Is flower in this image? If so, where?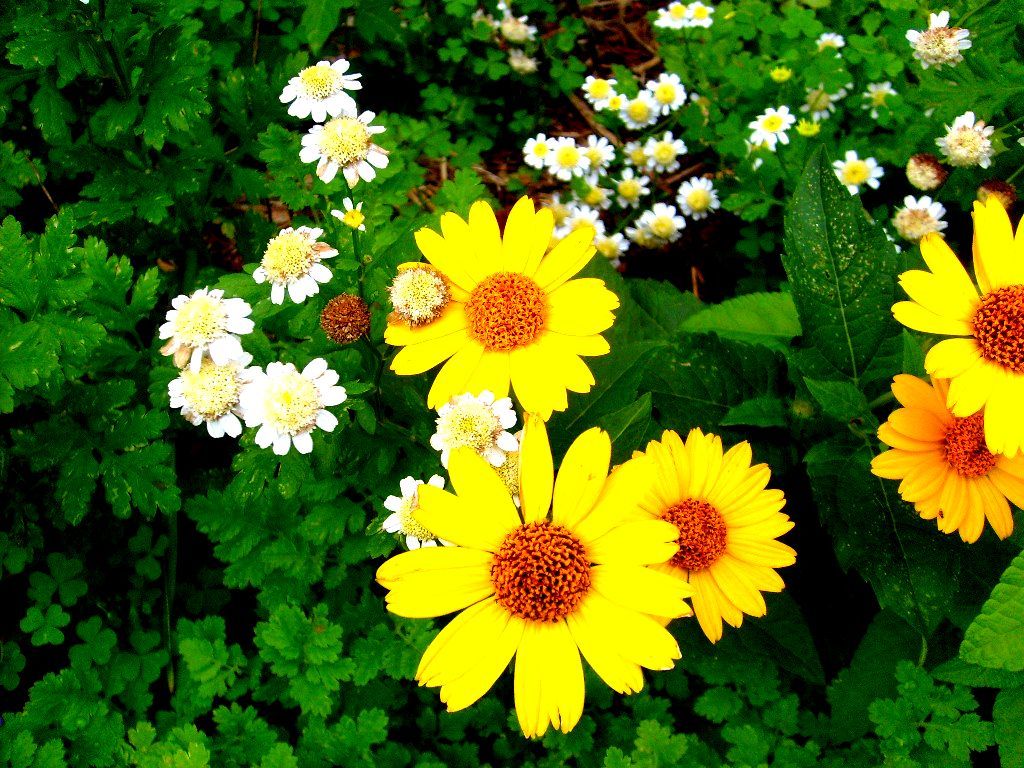
Yes, at [642, 130, 689, 179].
